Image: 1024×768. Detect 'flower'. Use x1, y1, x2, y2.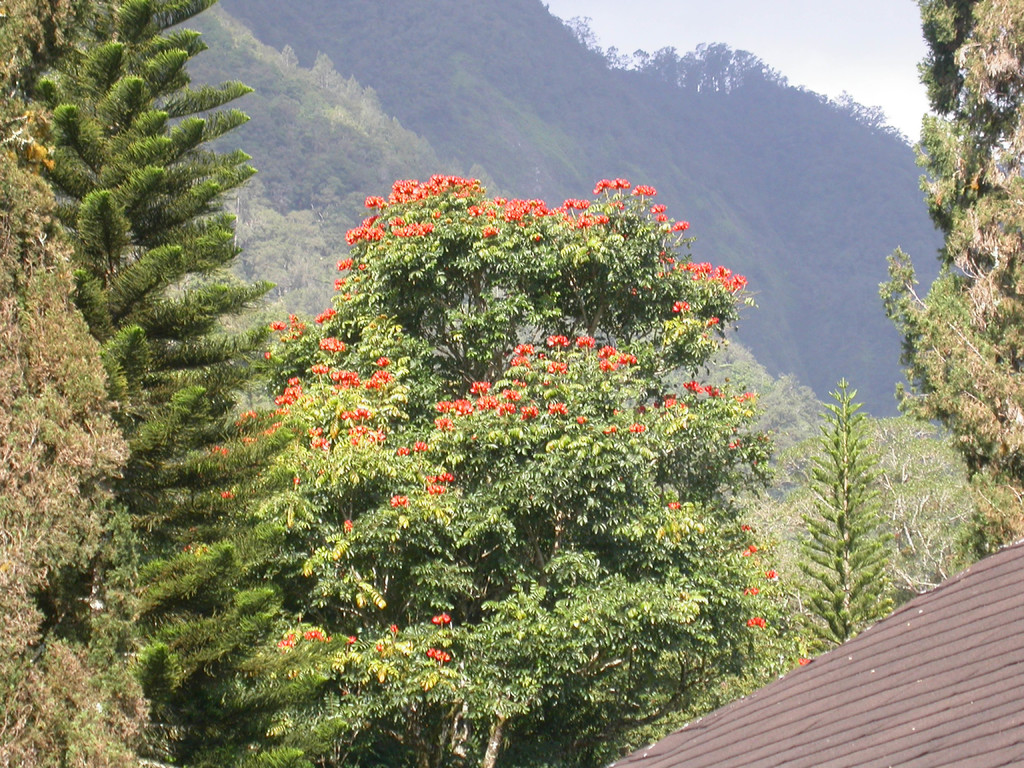
599, 358, 619, 373.
